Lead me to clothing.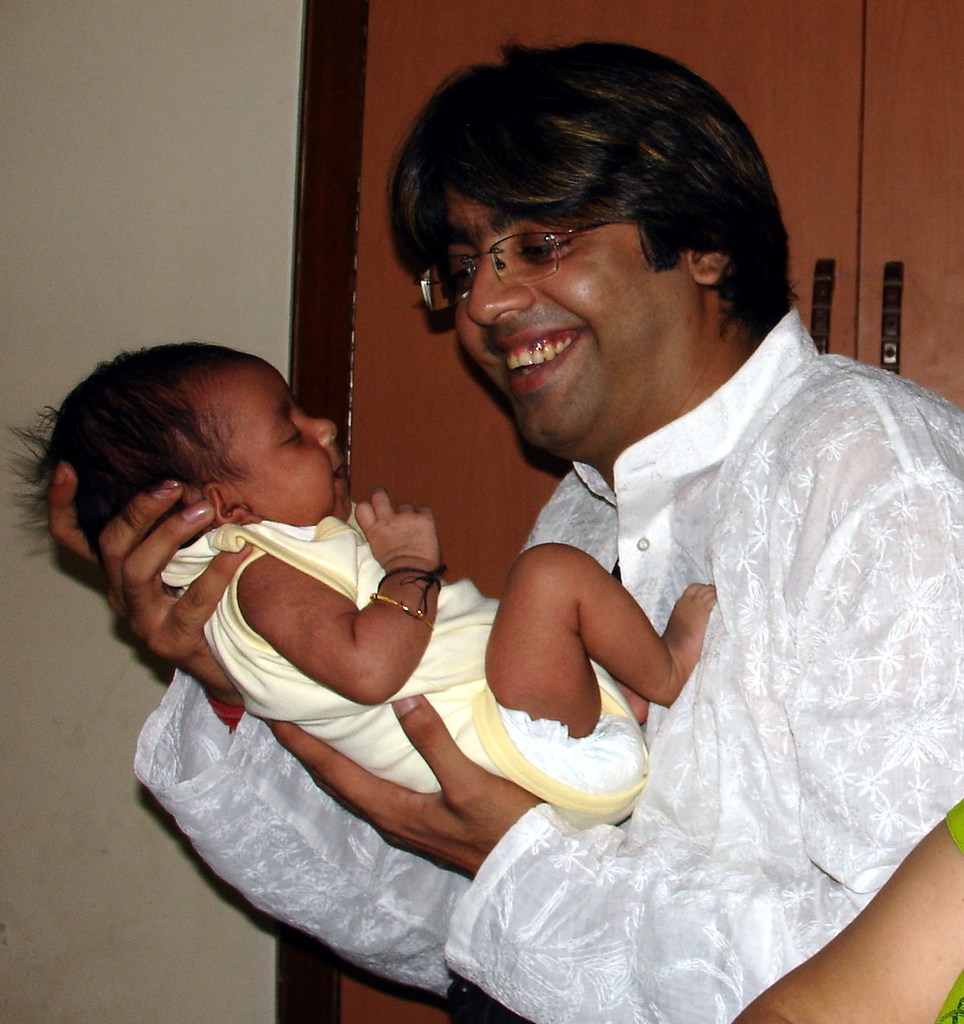
Lead to rect(236, 255, 940, 975).
